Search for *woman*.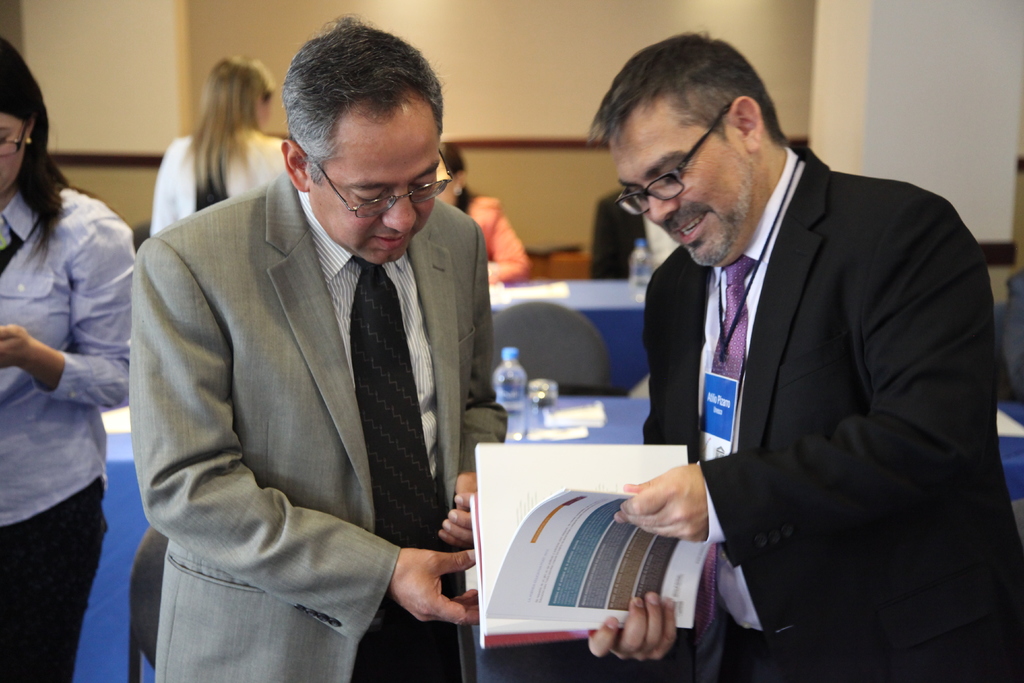
Found at bbox(149, 57, 279, 240).
